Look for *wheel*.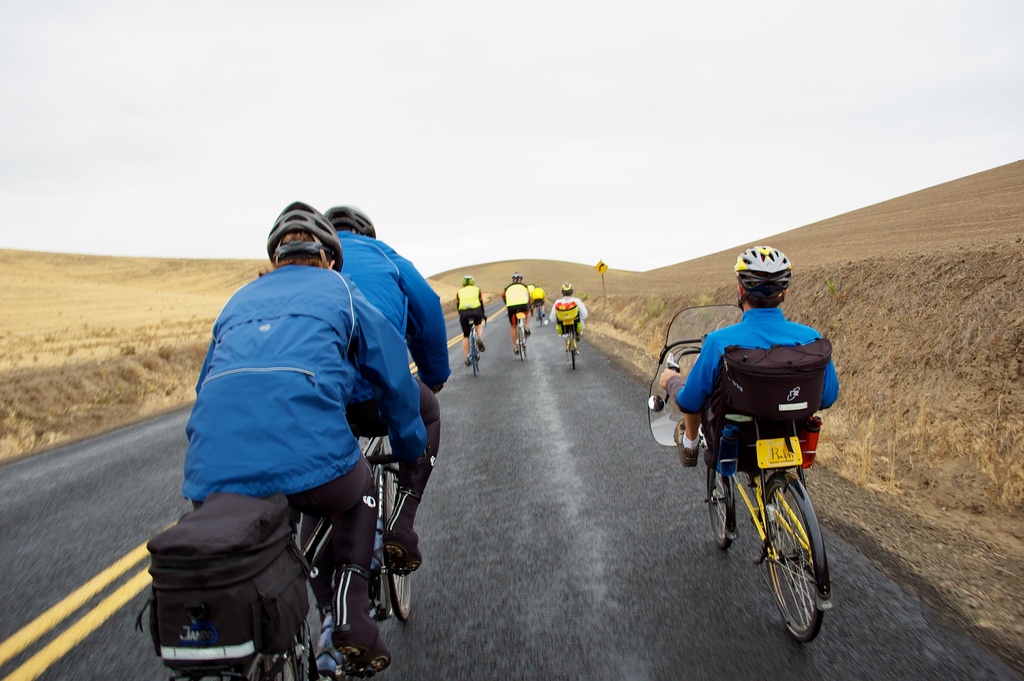
Found: <bbox>241, 644, 296, 680</bbox>.
